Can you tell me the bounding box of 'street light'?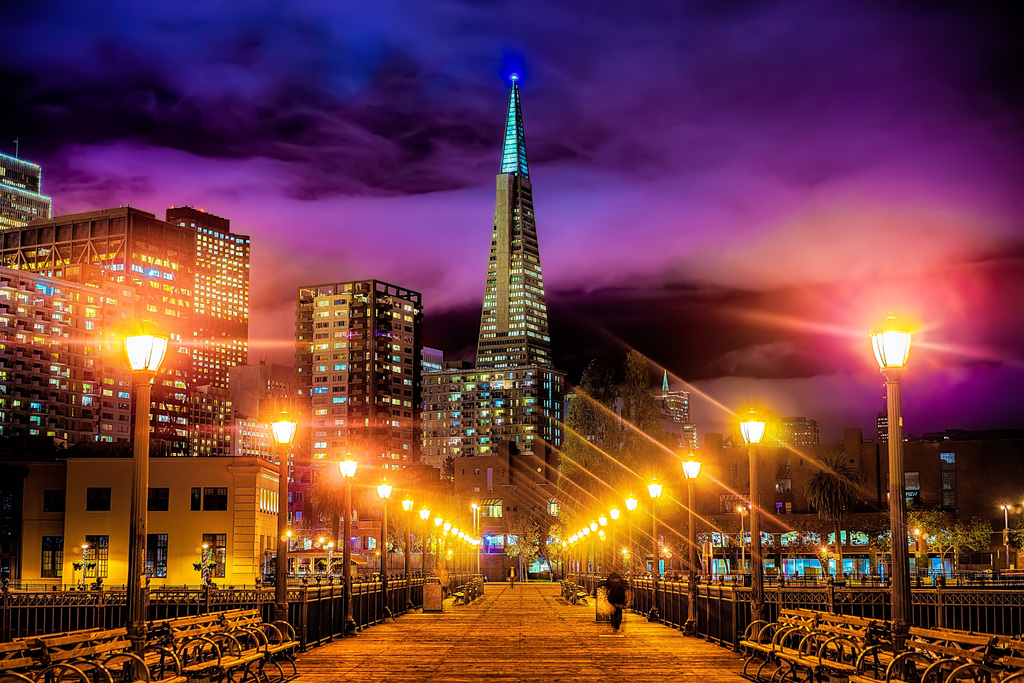
860,296,952,595.
